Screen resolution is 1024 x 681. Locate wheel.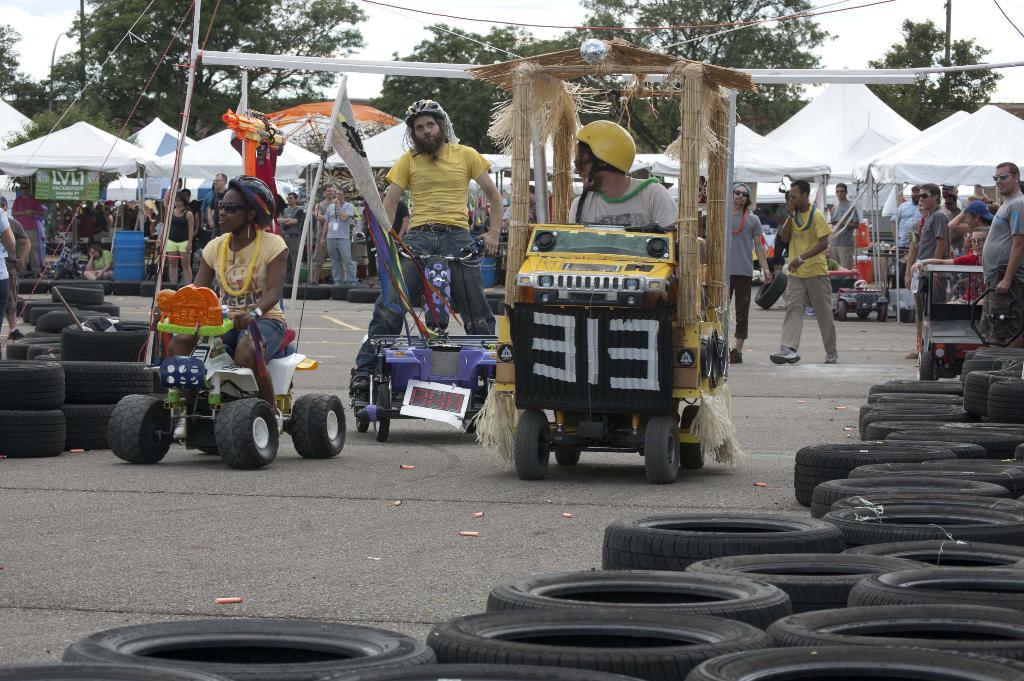
884,541,1023,570.
